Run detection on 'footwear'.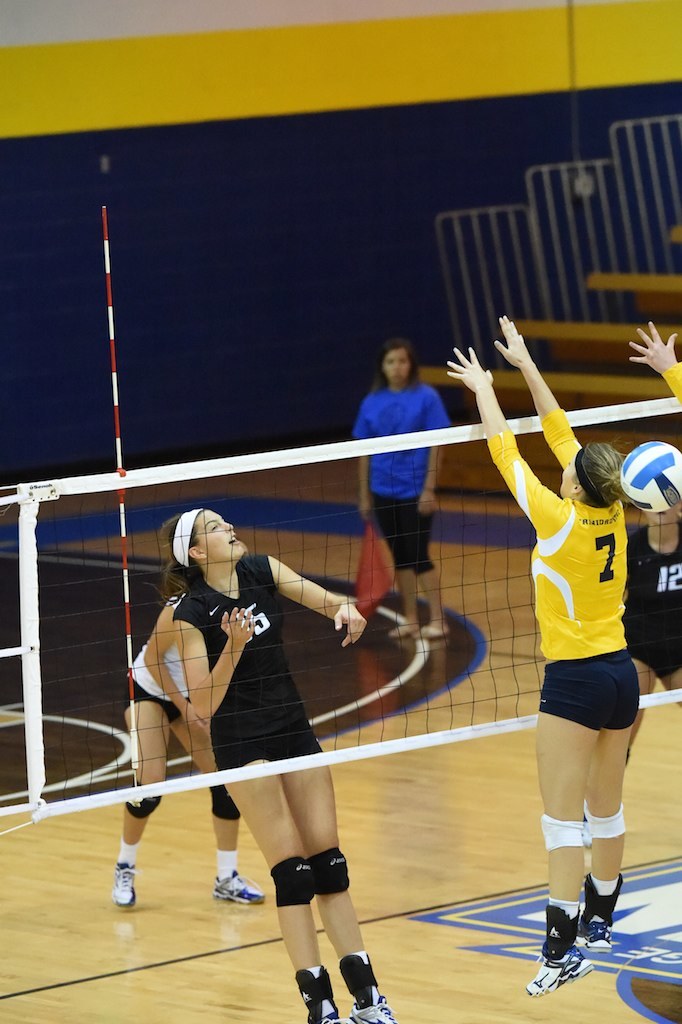
Result: l=112, t=860, r=137, b=908.
